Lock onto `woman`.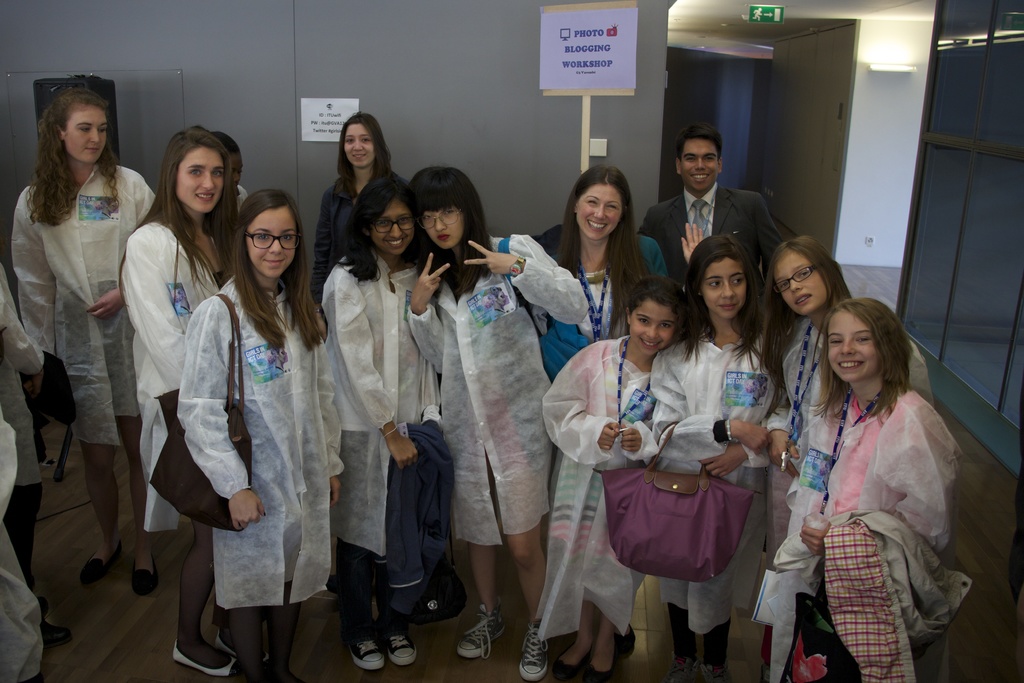
Locked: locate(14, 86, 165, 601).
